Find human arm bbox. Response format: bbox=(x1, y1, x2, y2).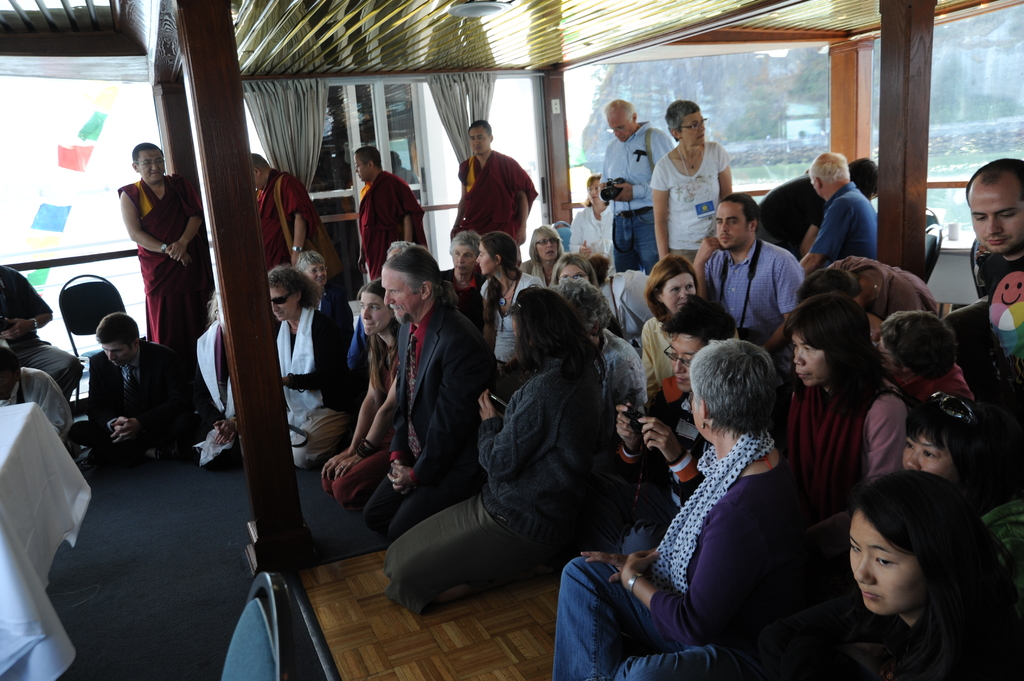
bbox=(639, 413, 706, 509).
